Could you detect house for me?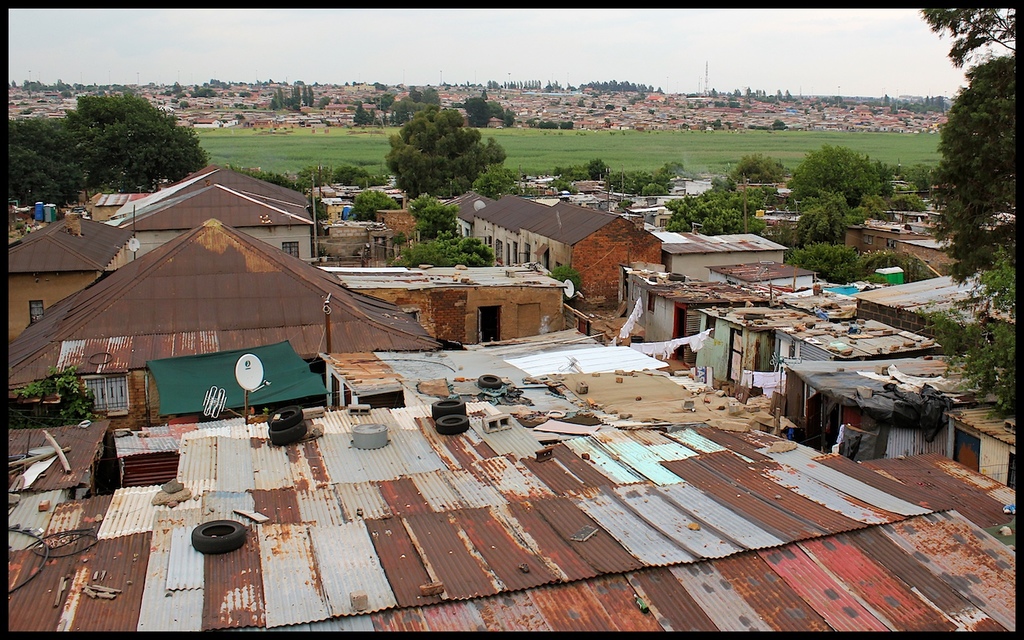
Detection result: 617 255 816 340.
